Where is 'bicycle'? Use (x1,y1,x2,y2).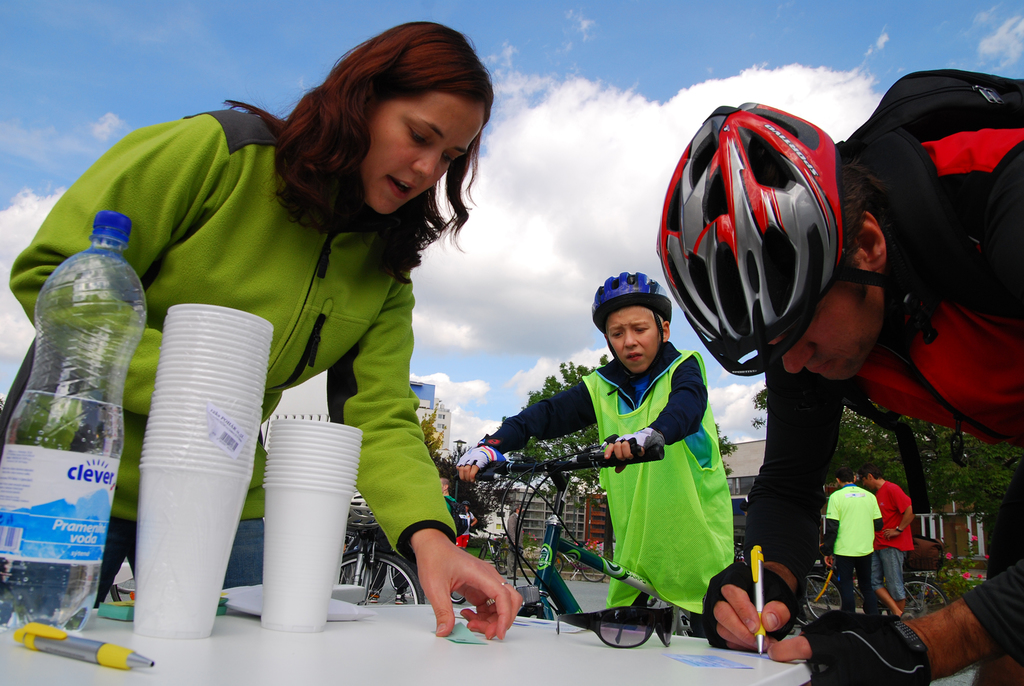
(449,587,463,607).
